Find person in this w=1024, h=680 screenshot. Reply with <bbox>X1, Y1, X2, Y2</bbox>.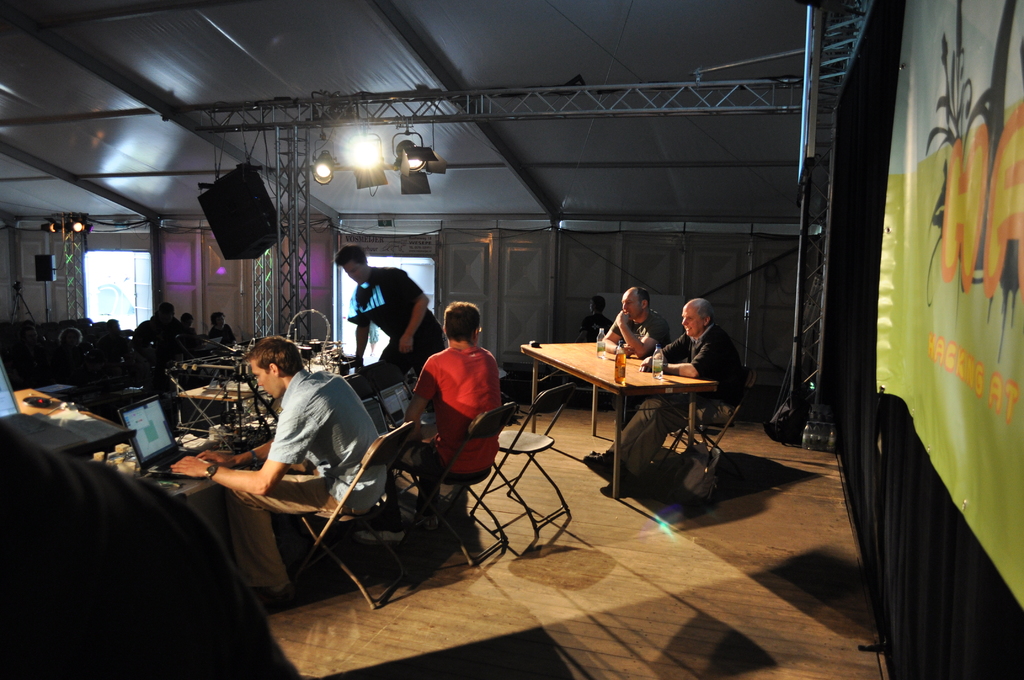
<bbox>166, 334, 388, 606</bbox>.
